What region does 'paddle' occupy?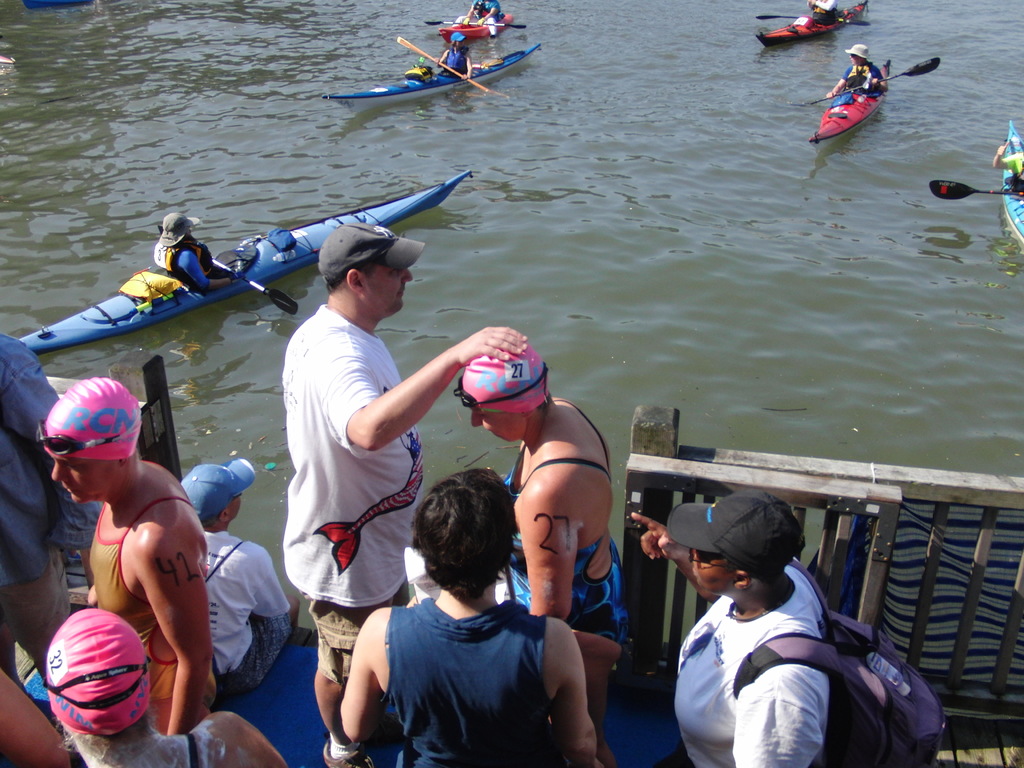
931:159:1023:204.
